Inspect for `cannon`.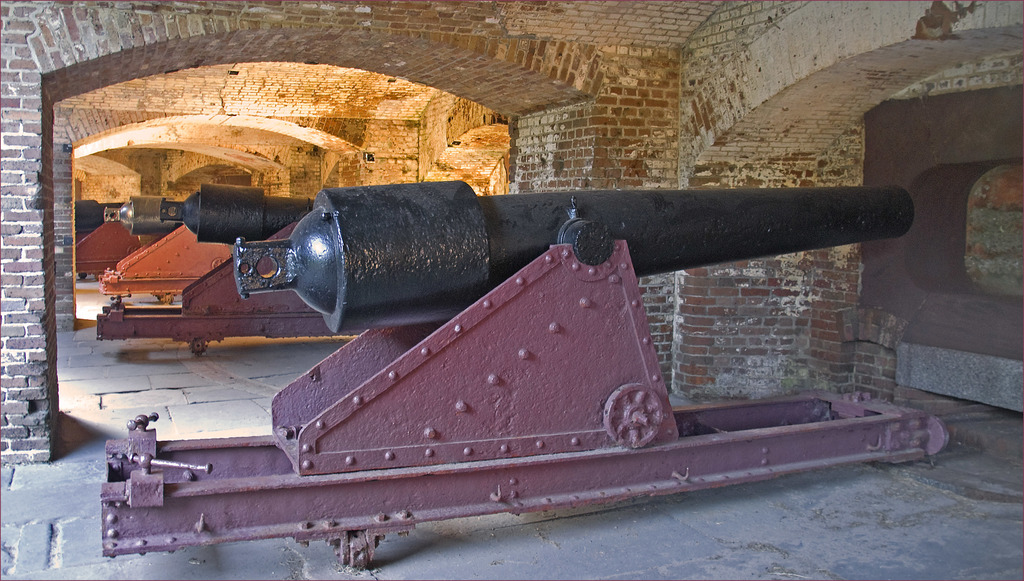
Inspection: 97, 184, 371, 362.
